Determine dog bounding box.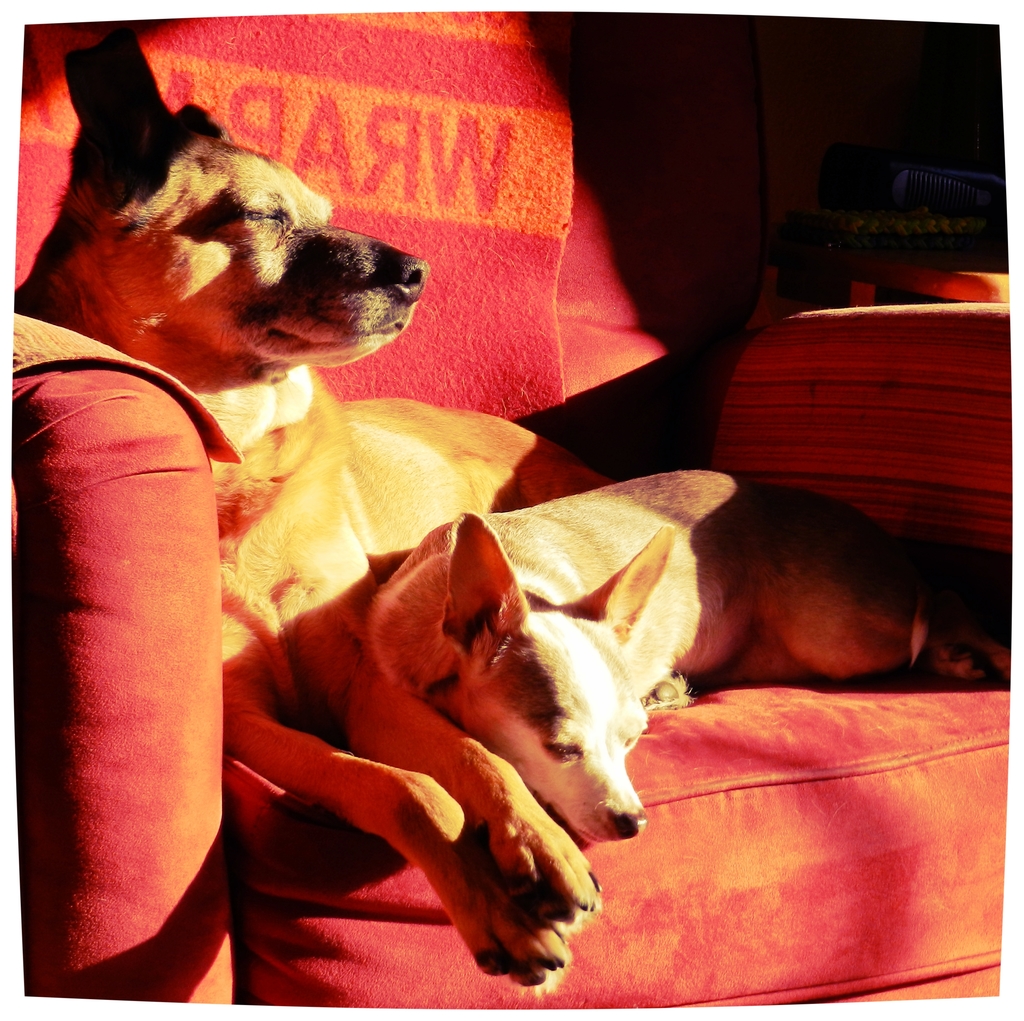
Determined: left=372, top=458, right=1013, bottom=854.
